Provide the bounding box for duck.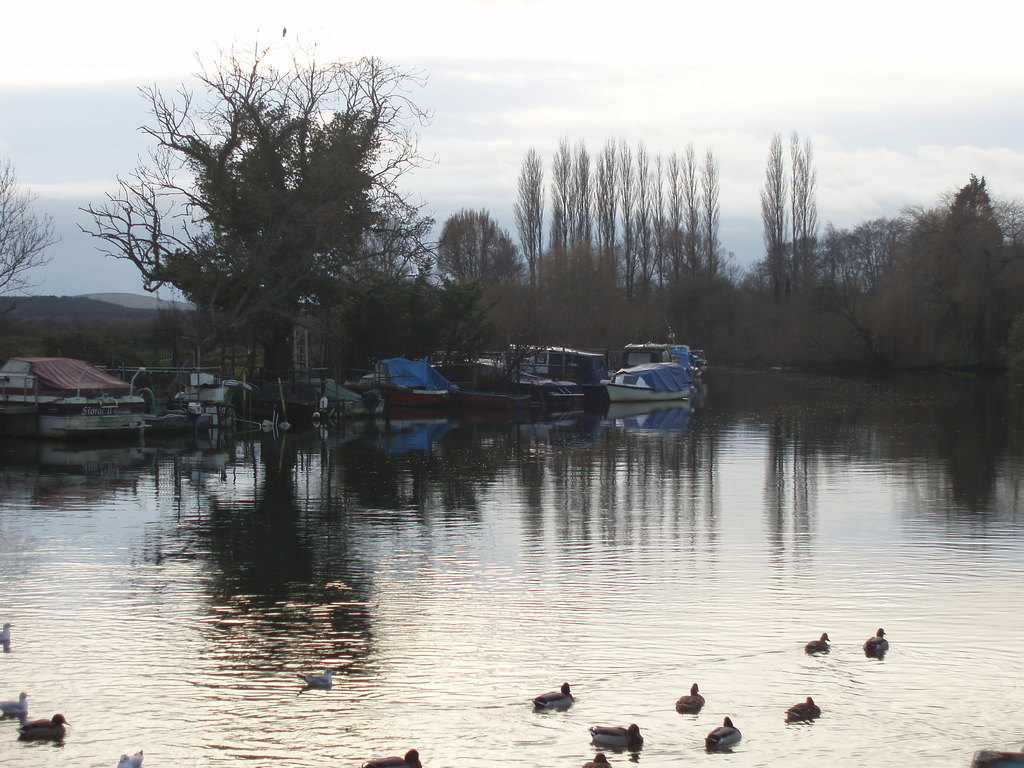
l=527, t=676, r=580, b=709.
